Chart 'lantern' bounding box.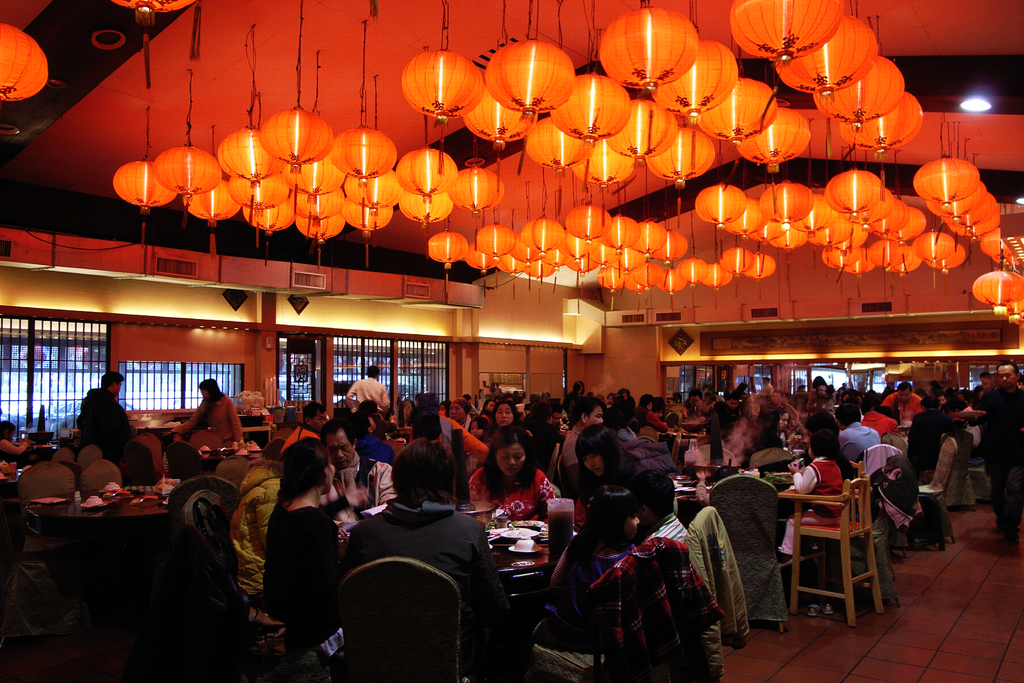
Charted: {"left": 849, "top": 96, "right": 924, "bottom": 156}.
